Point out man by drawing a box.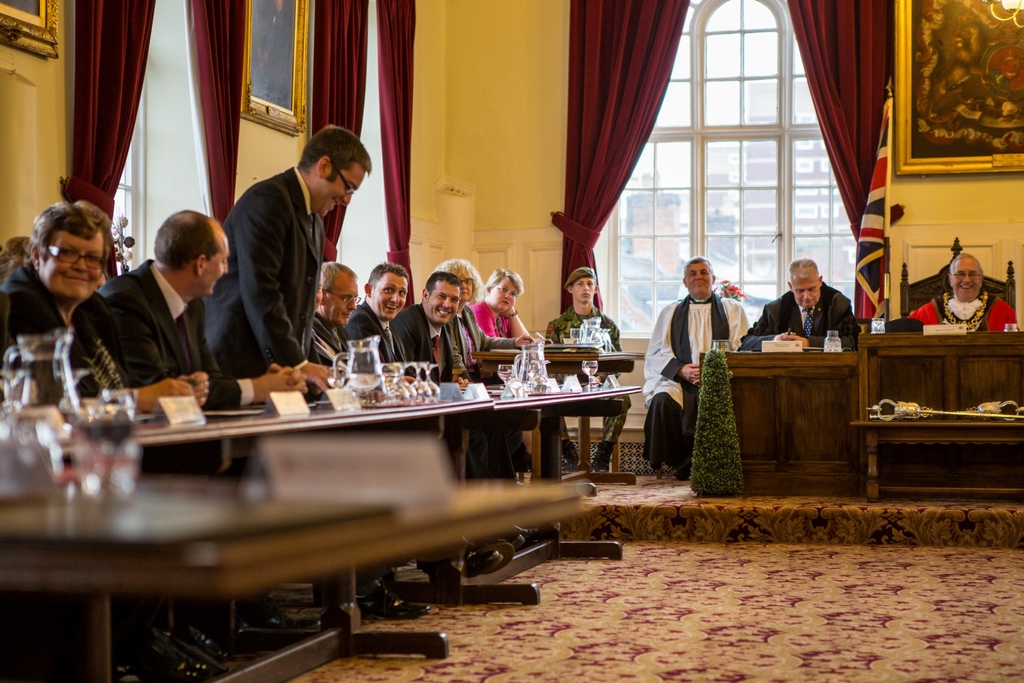
729:258:859:354.
